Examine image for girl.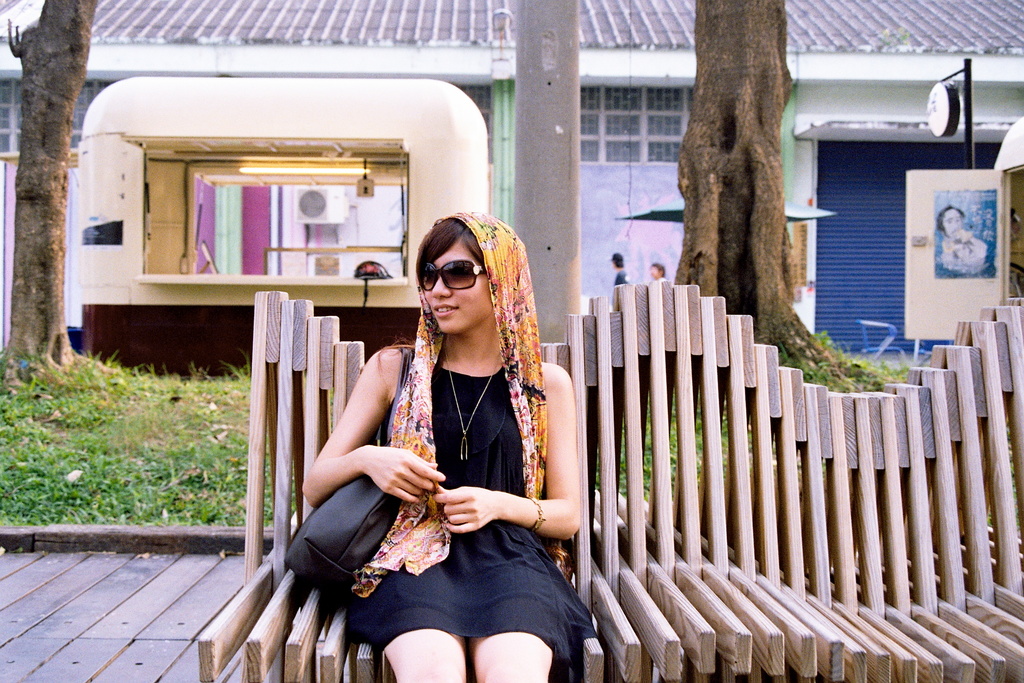
Examination result: 300/208/598/682.
